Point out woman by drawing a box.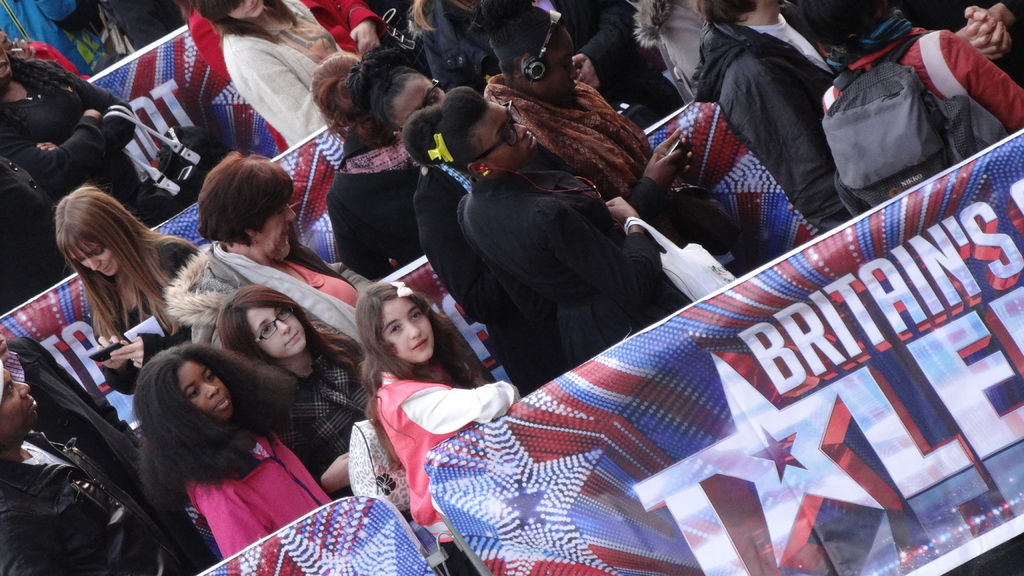
pyautogui.locateOnScreen(467, 0, 753, 291).
